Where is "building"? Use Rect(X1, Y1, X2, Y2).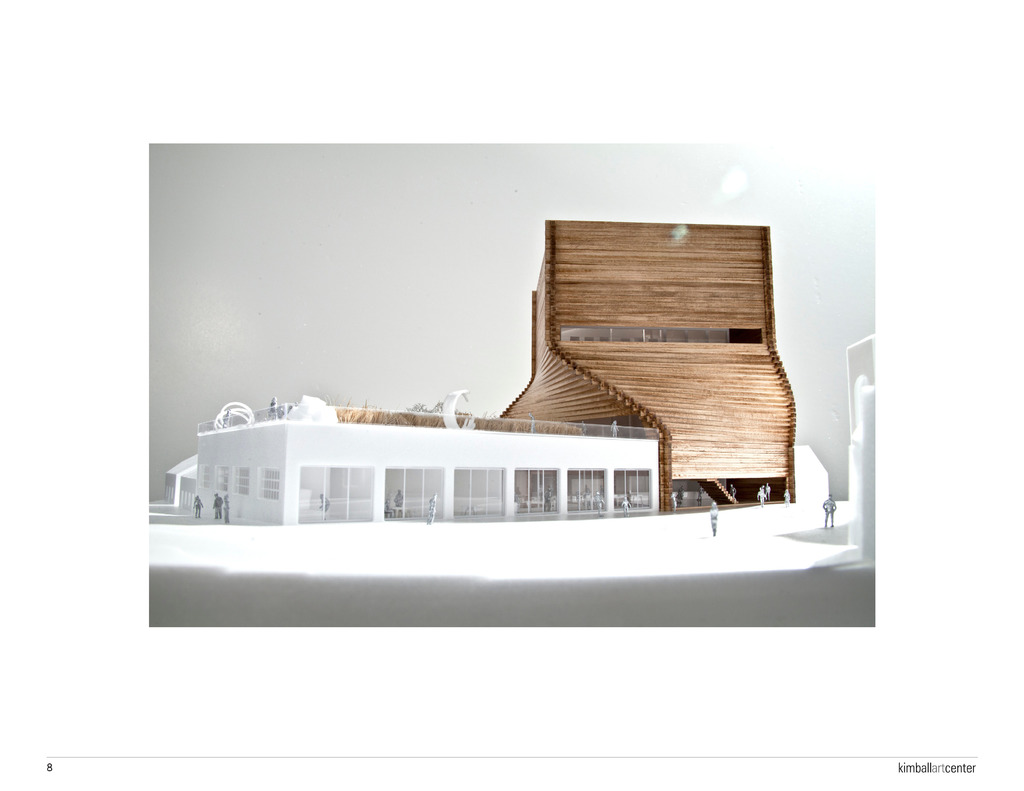
Rect(498, 221, 797, 506).
